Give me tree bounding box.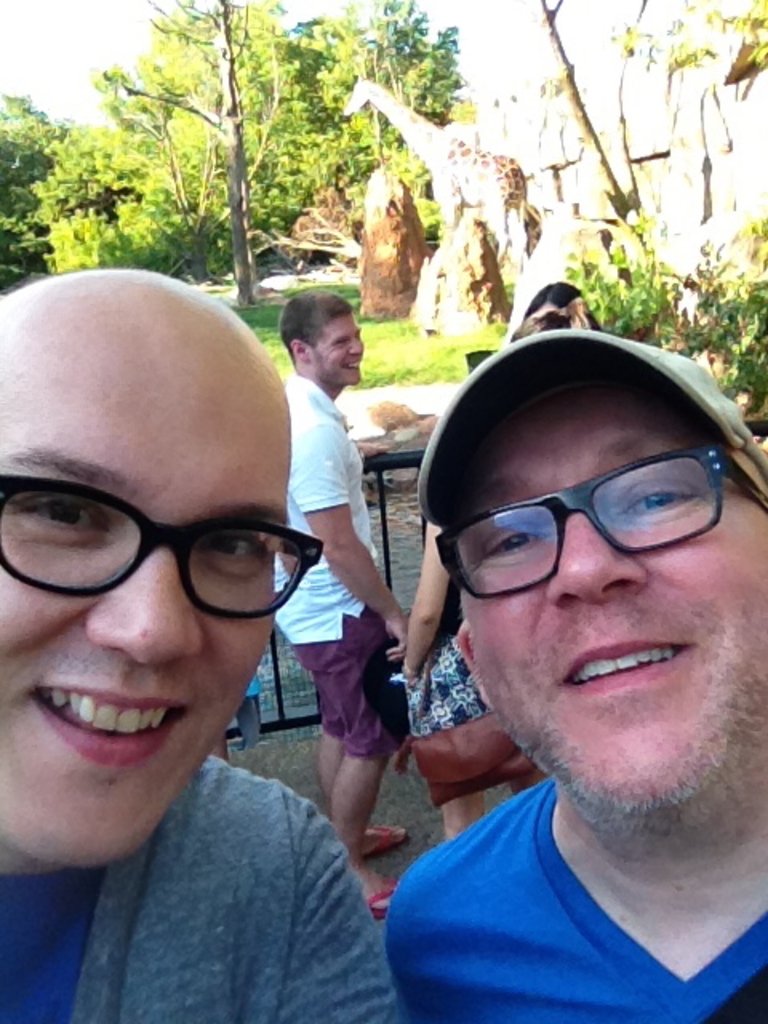
pyautogui.locateOnScreen(238, 0, 485, 256).
